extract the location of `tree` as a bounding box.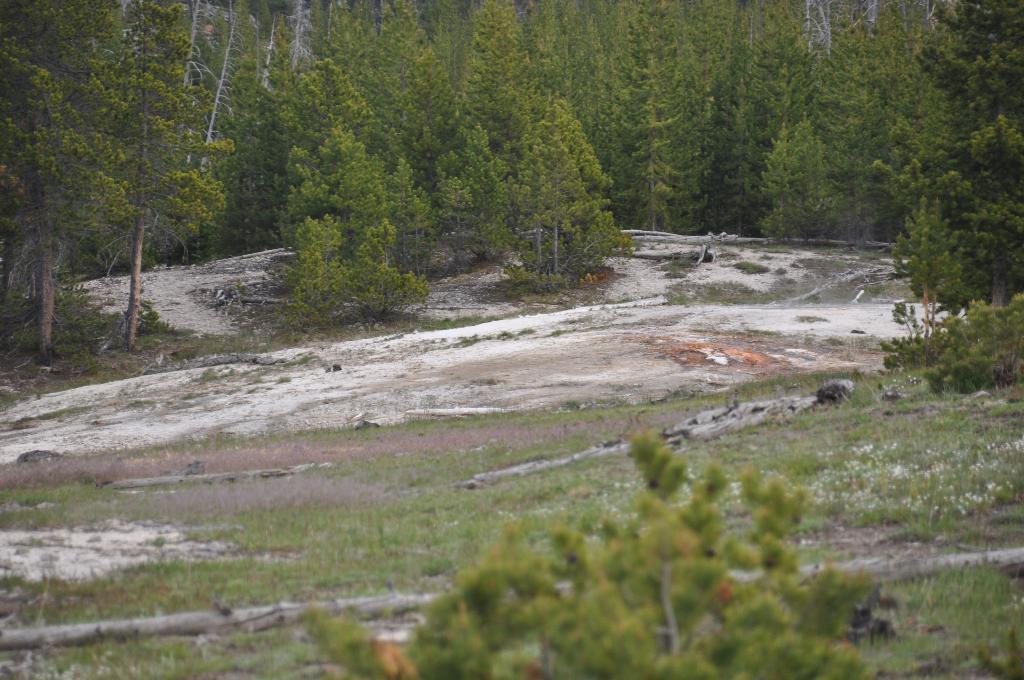
locate(504, 72, 629, 282).
